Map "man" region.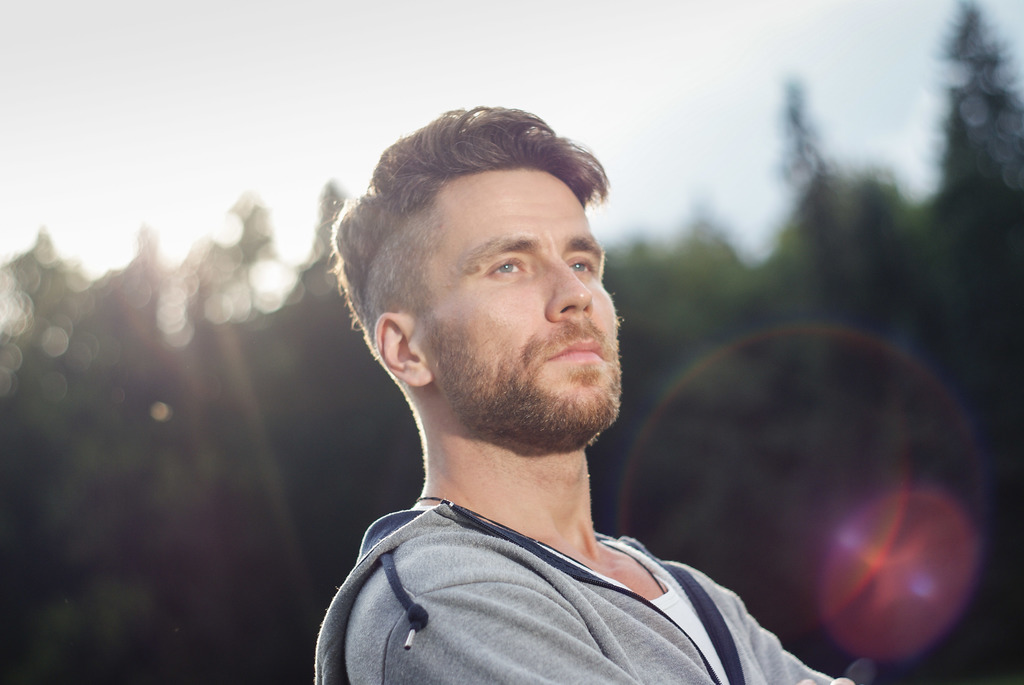
Mapped to 297 128 826 672.
